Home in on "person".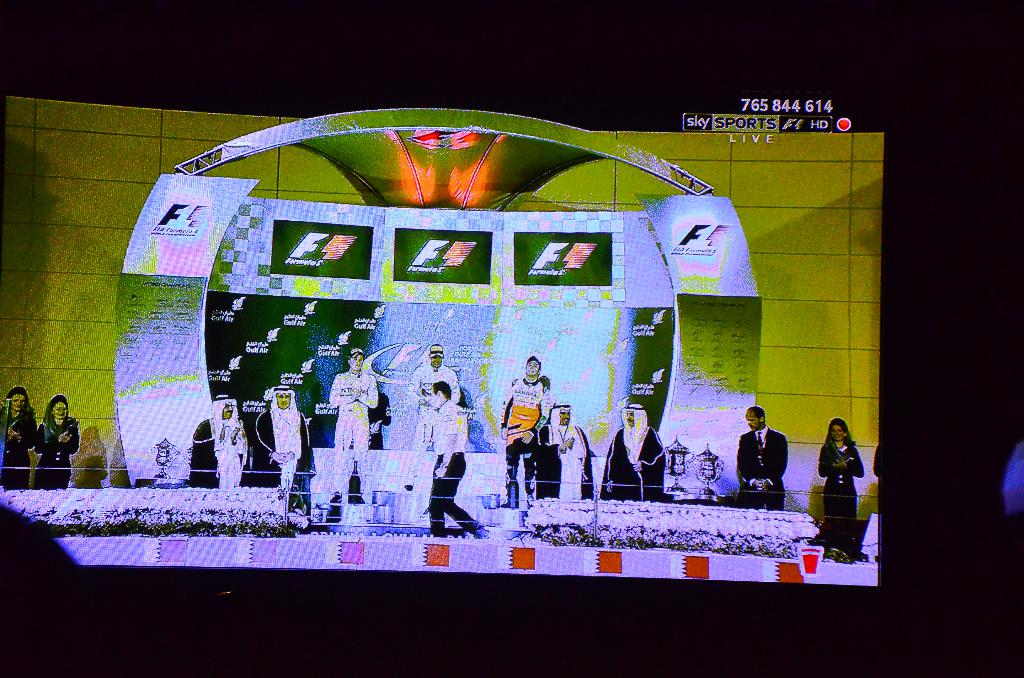
Homed in at (535,398,585,496).
